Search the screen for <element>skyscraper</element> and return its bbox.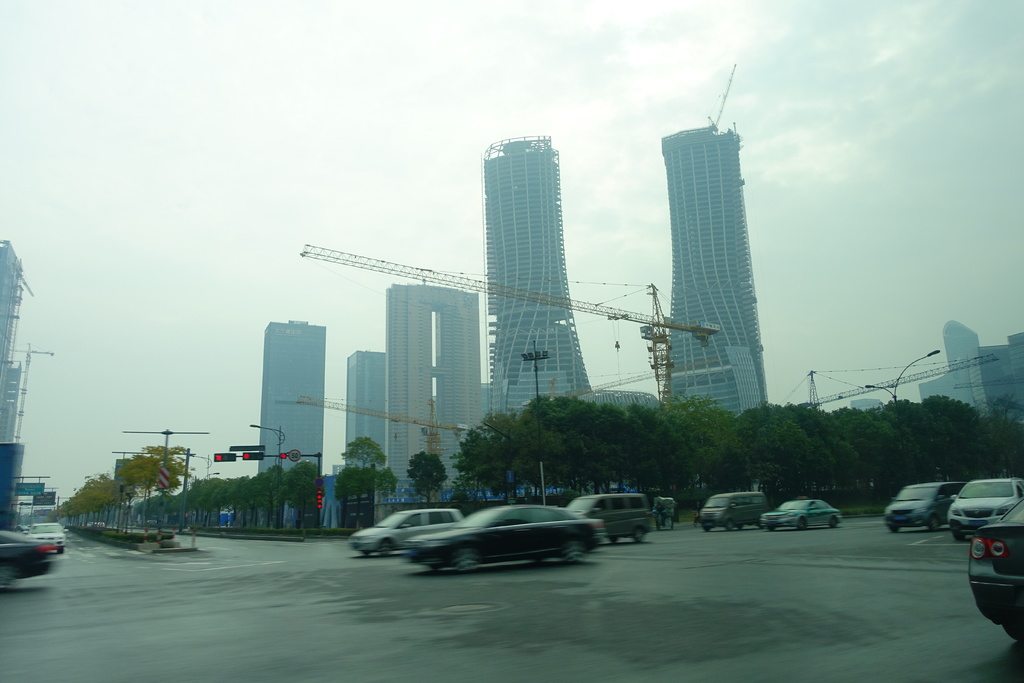
Found: bbox(340, 350, 388, 468).
